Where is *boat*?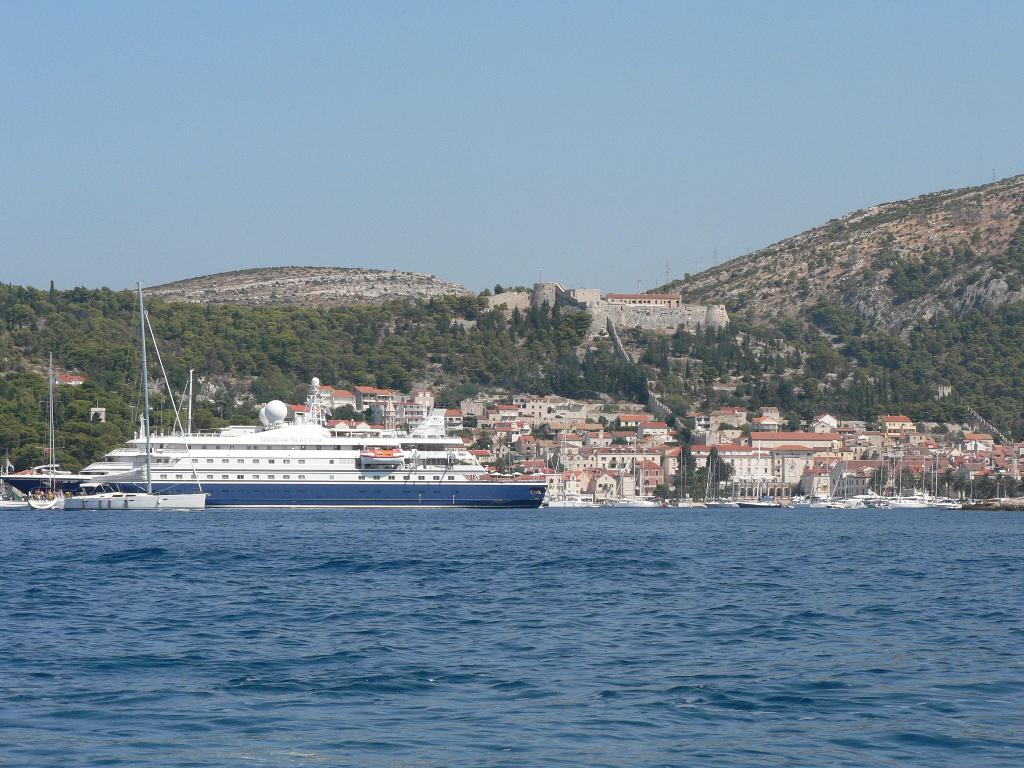
rect(75, 384, 549, 510).
